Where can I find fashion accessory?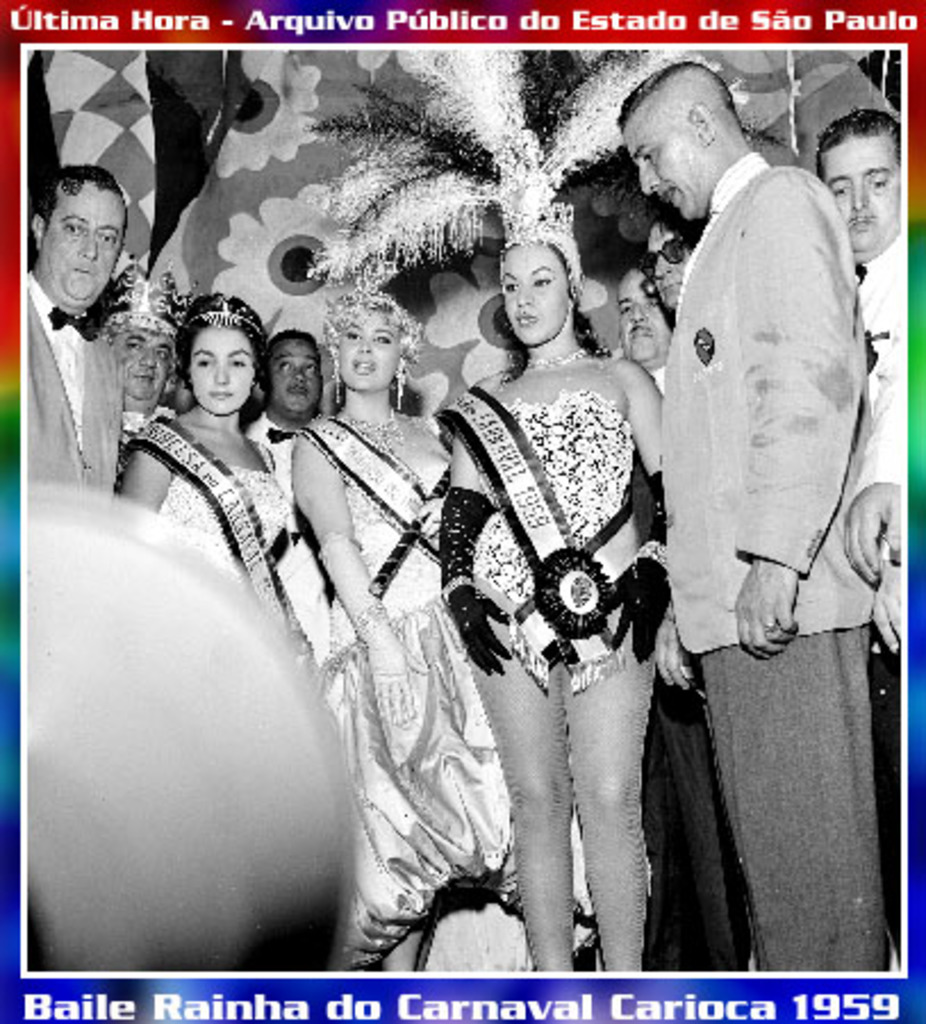
You can find it at pyautogui.locateOnScreen(598, 469, 671, 662).
